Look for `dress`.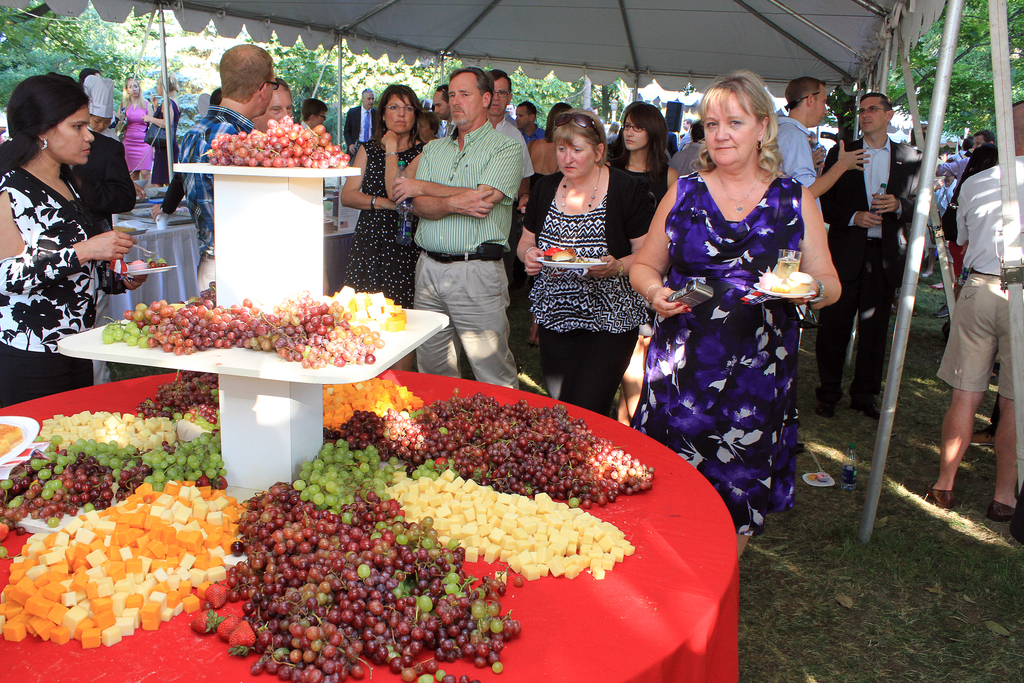
Found: detection(630, 170, 804, 534).
